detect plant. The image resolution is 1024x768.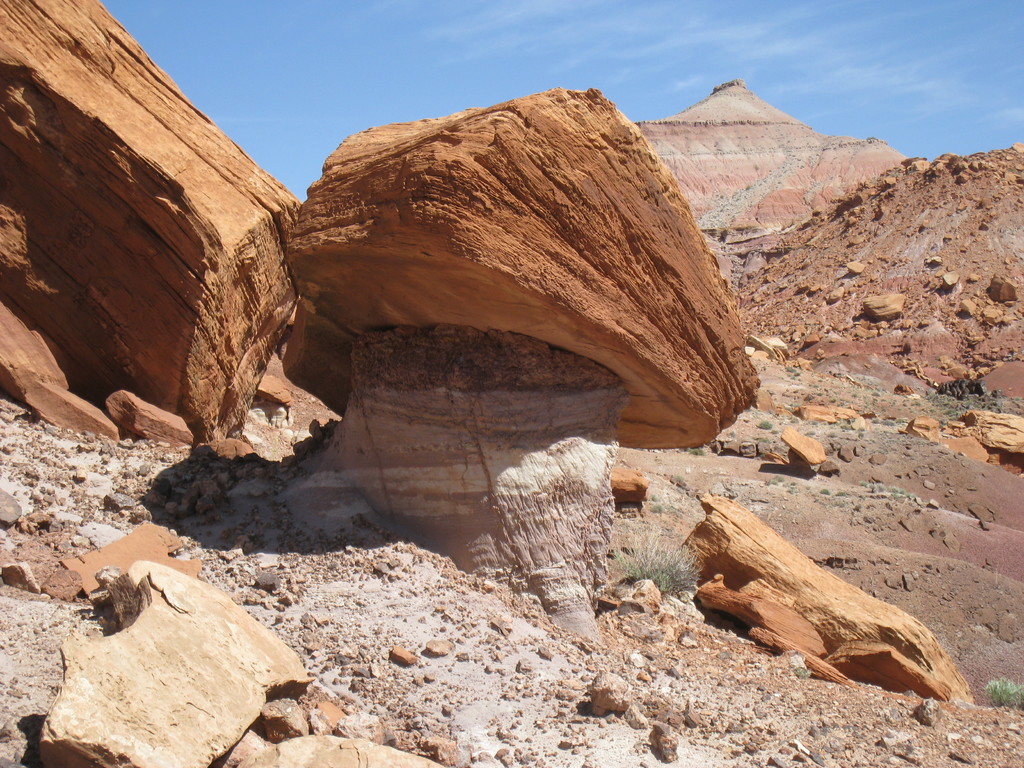
(x1=892, y1=484, x2=902, y2=490).
